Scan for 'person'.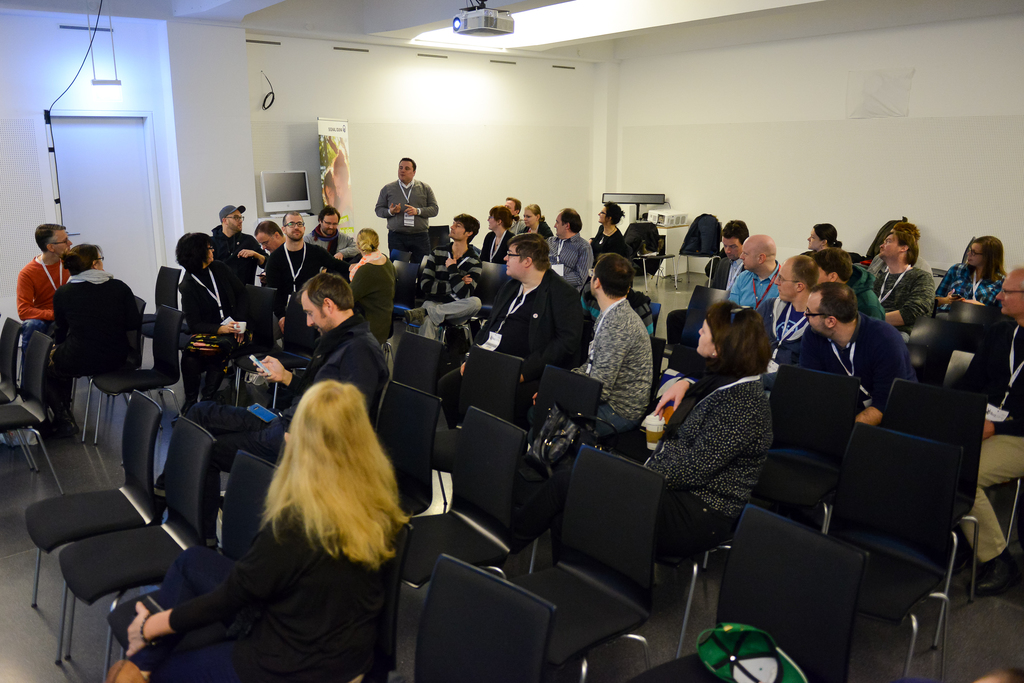
Scan result: x1=106, y1=374, x2=419, y2=682.
